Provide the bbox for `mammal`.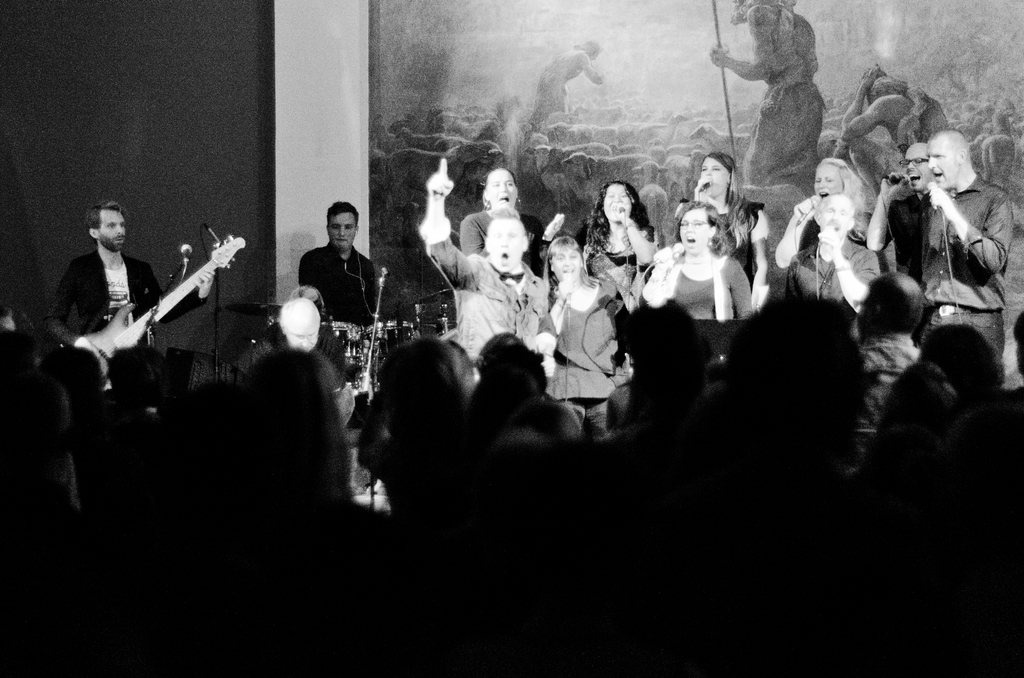
crop(458, 161, 541, 289).
